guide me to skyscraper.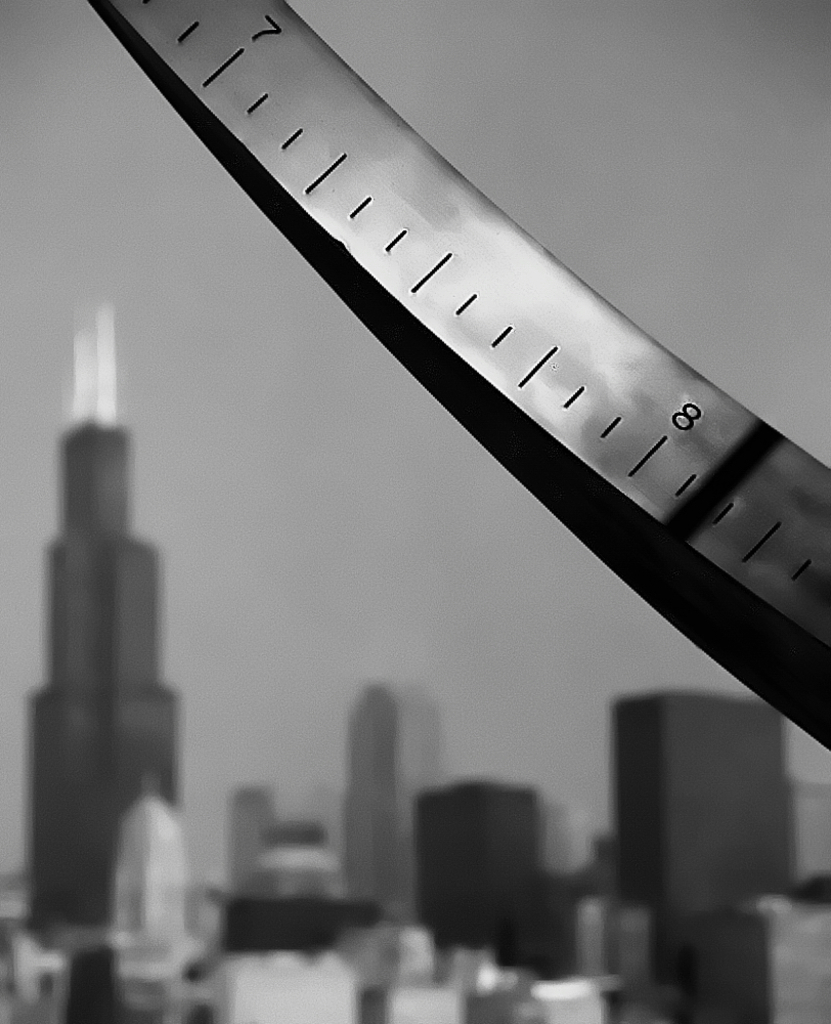
Guidance: pyautogui.locateOnScreen(110, 770, 198, 1023).
